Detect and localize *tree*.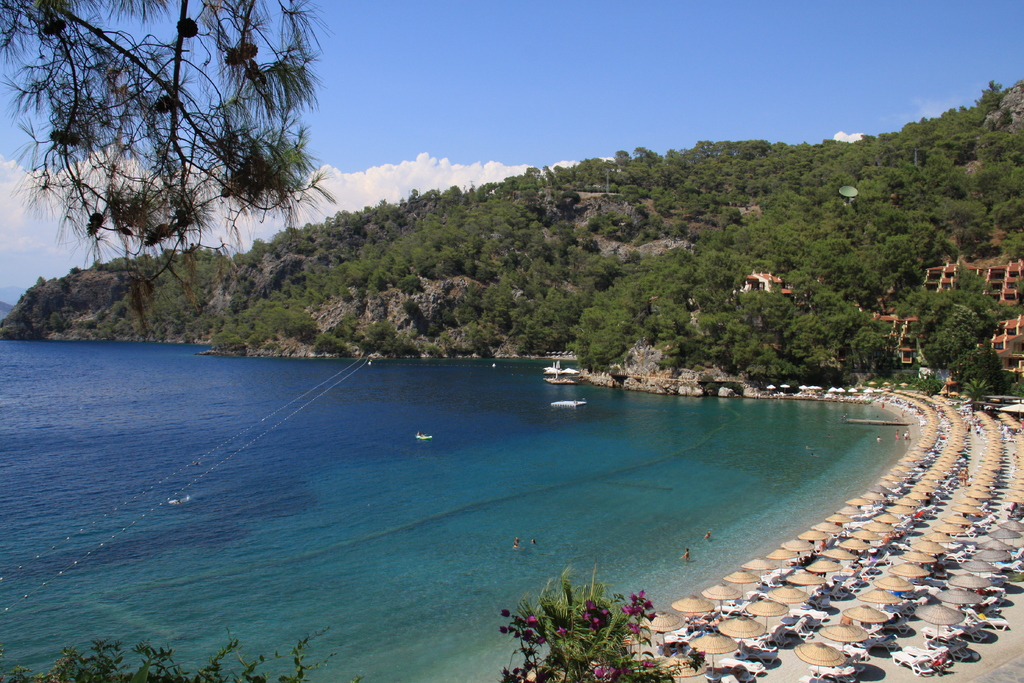
Localized at locate(905, 302, 989, 387).
